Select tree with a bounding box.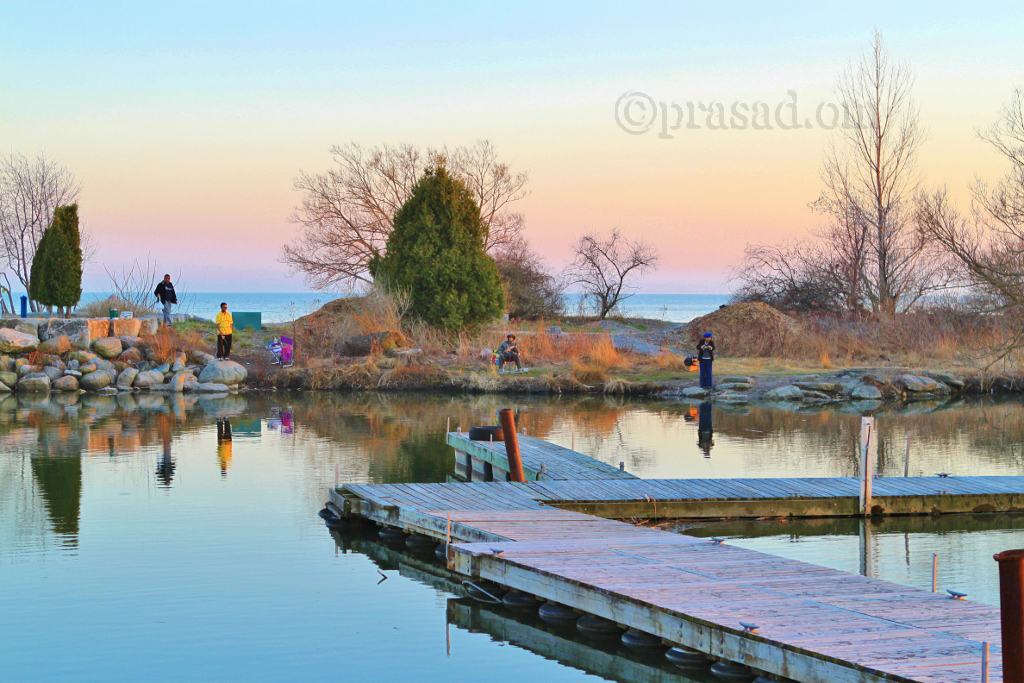
l=368, t=165, r=503, b=333.
